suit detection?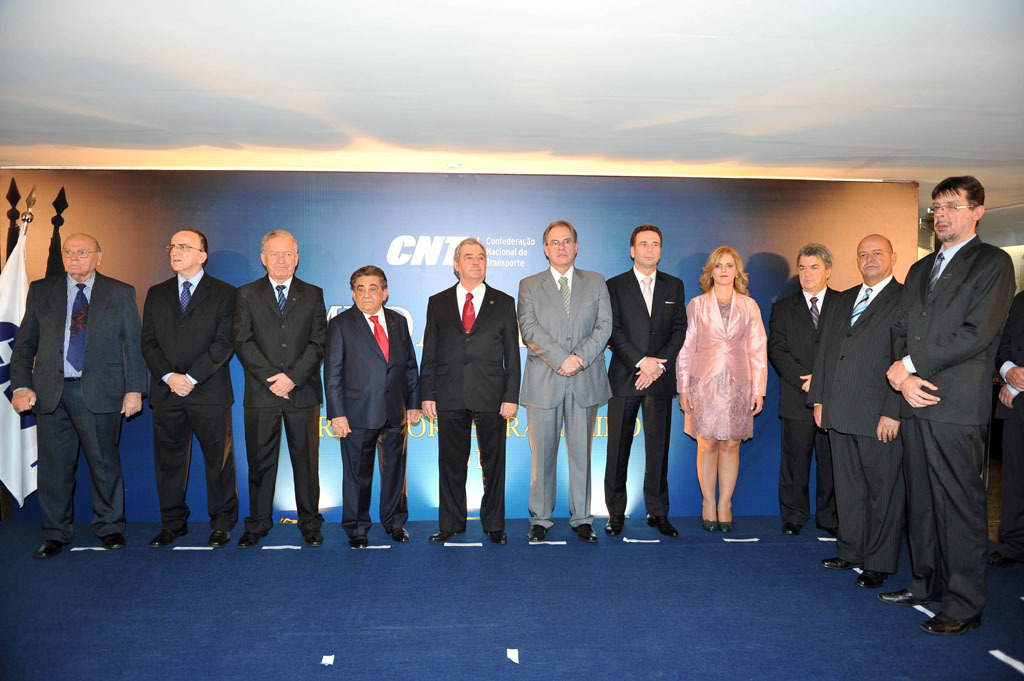
locate(808, 282, 906, 573)
